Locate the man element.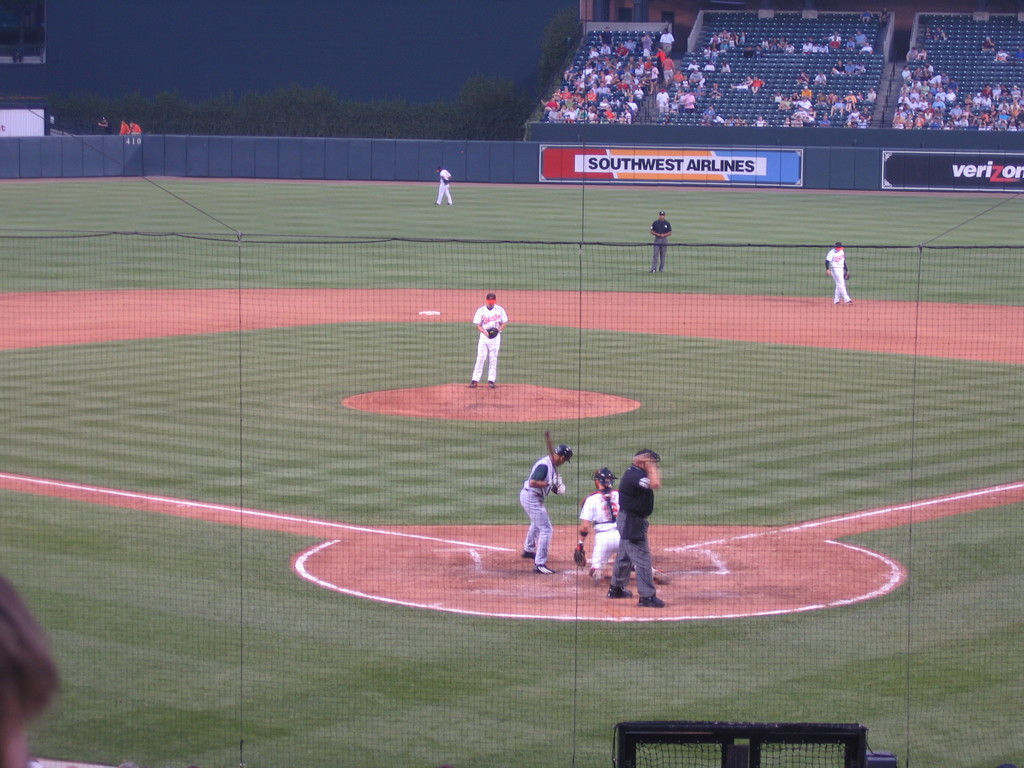
Element bbox: [751, 75, 764, 95].
